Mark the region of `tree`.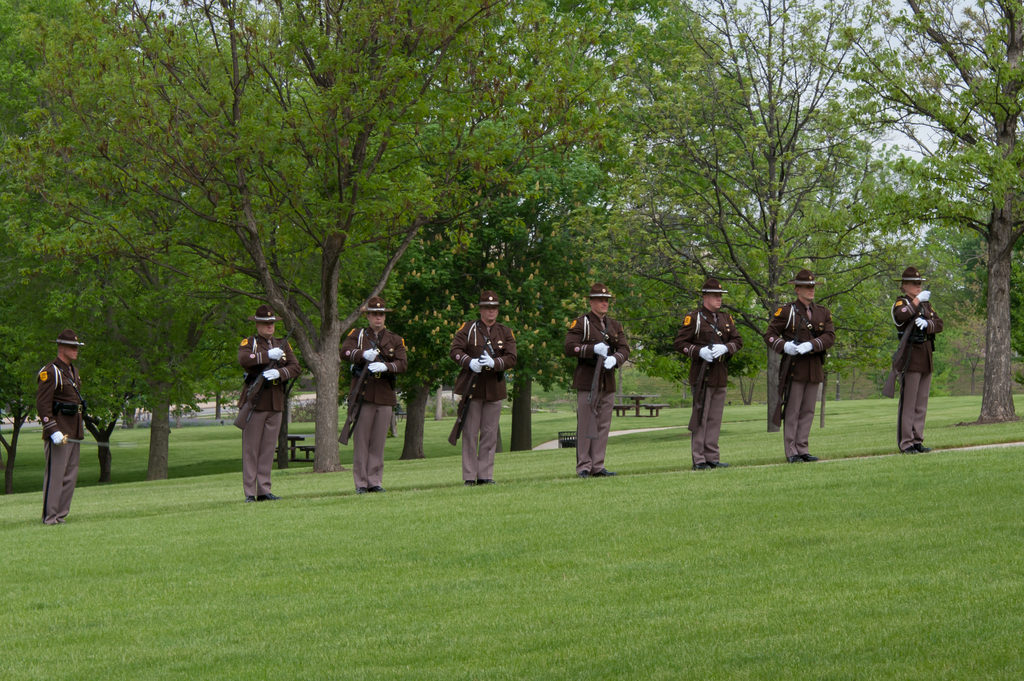
Region: select_region(859, 0, 1023, 440).
